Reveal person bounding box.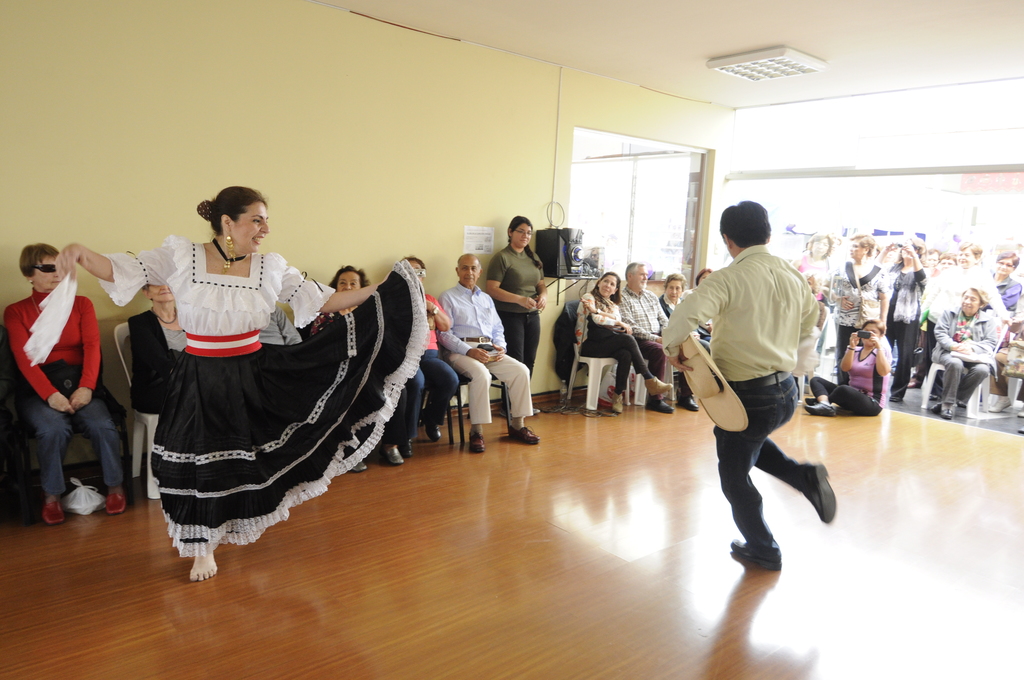
Revealed: BBox(663, 197, 837, 572).
